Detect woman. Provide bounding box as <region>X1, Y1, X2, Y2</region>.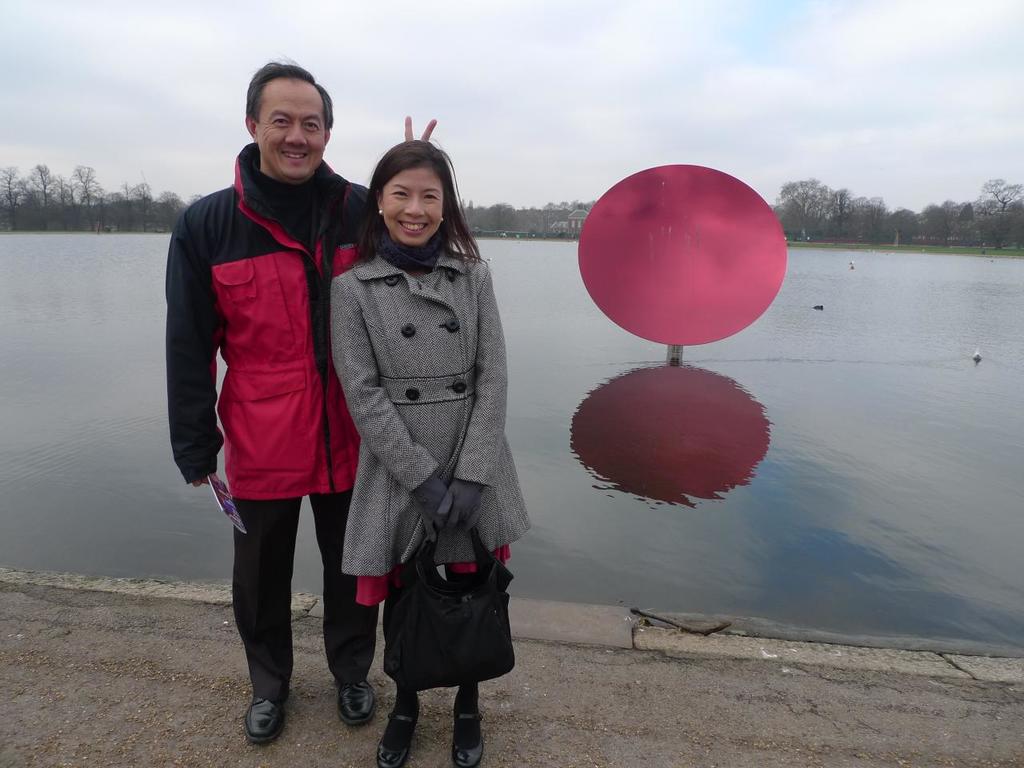
<region>330, 140, 530, 767</region>.
